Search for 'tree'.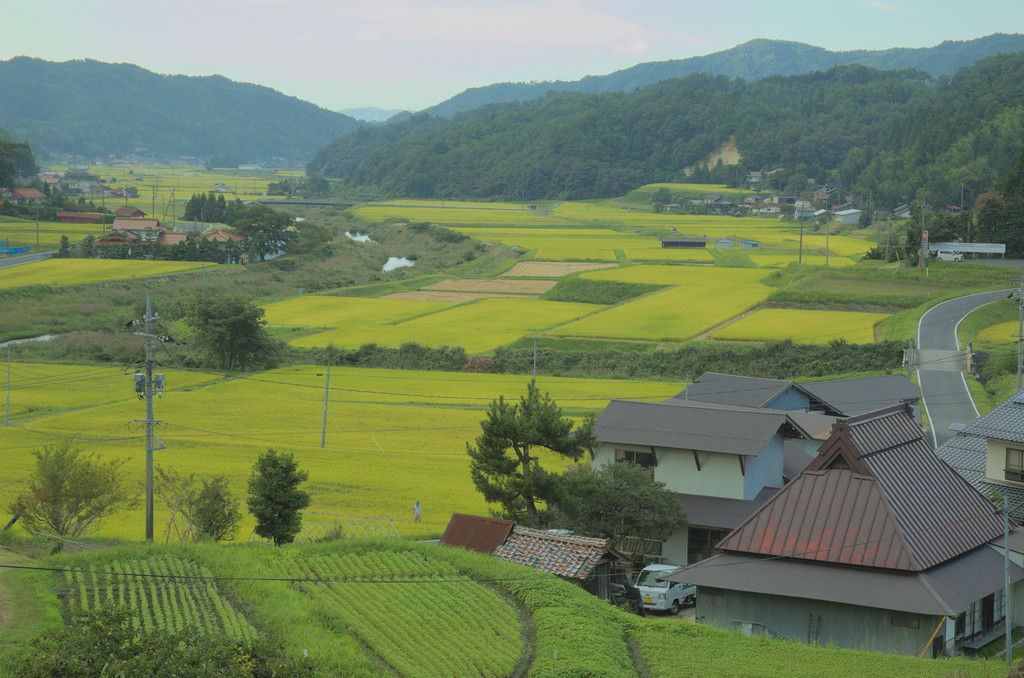
Found at (233,447,305,547).
